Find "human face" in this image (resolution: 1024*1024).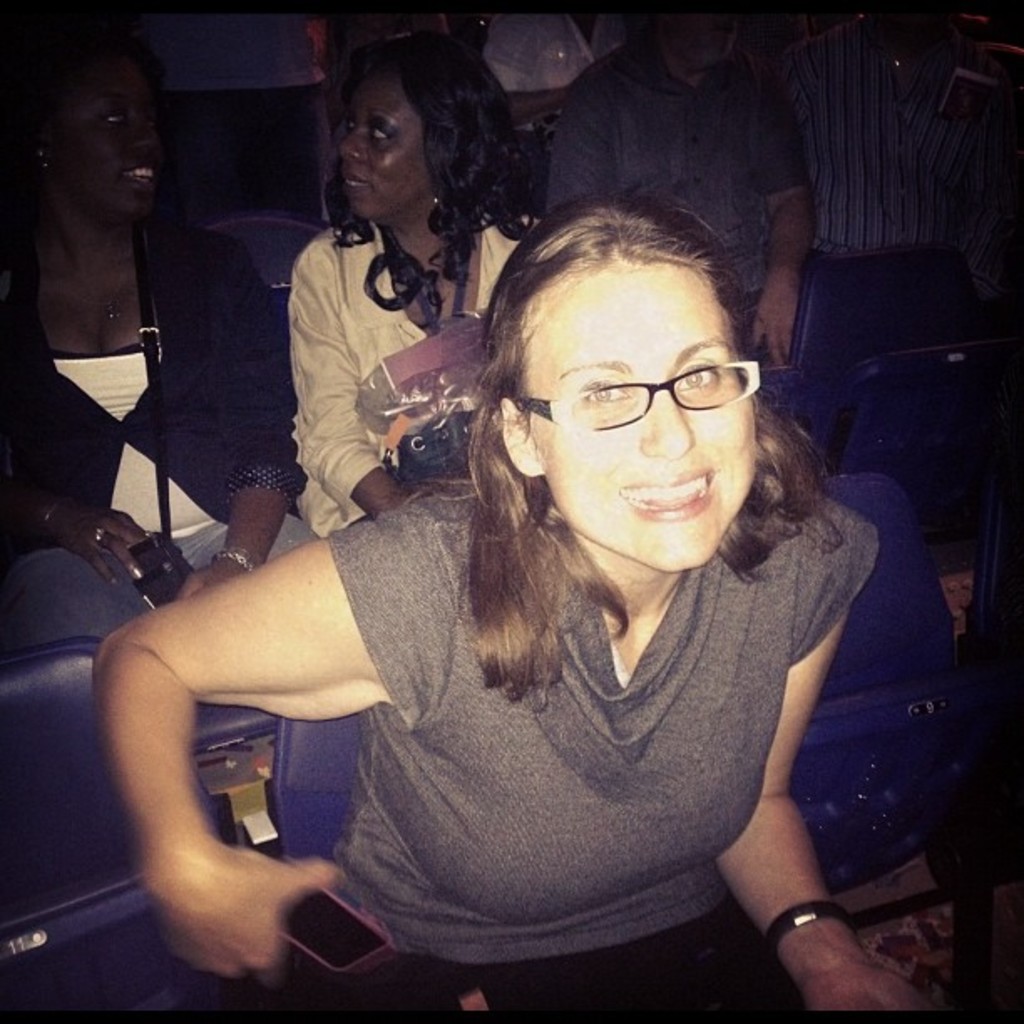
pyautogui.locateOnScreen(532, 261, 756, 571).
